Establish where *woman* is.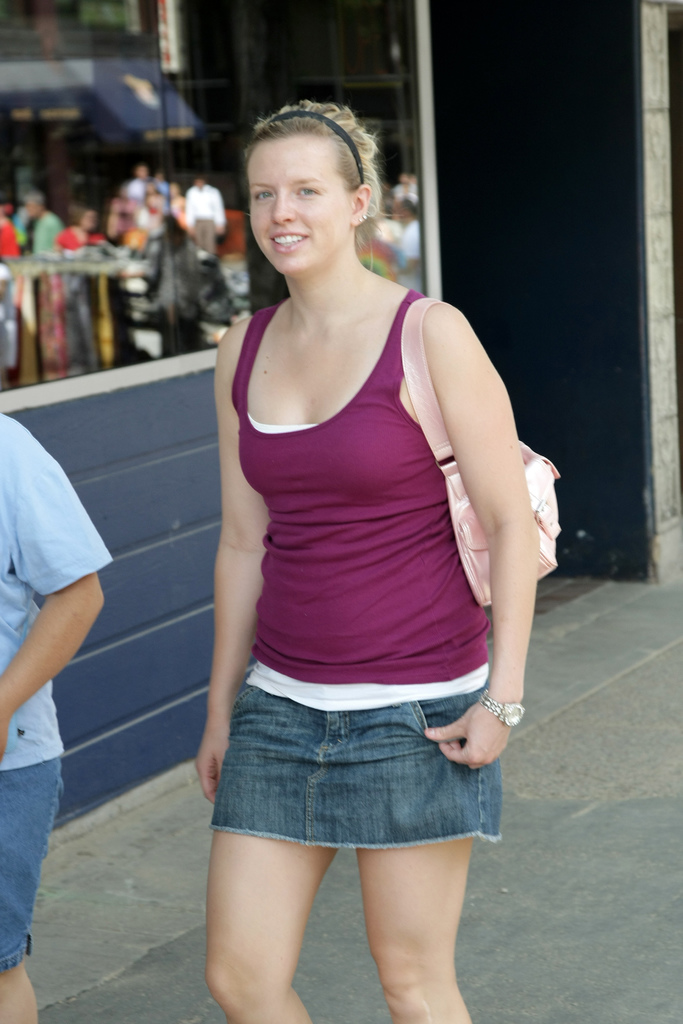
Established at {"left": 193, "top": 96, "right": 543, "bottom": 1023}.
